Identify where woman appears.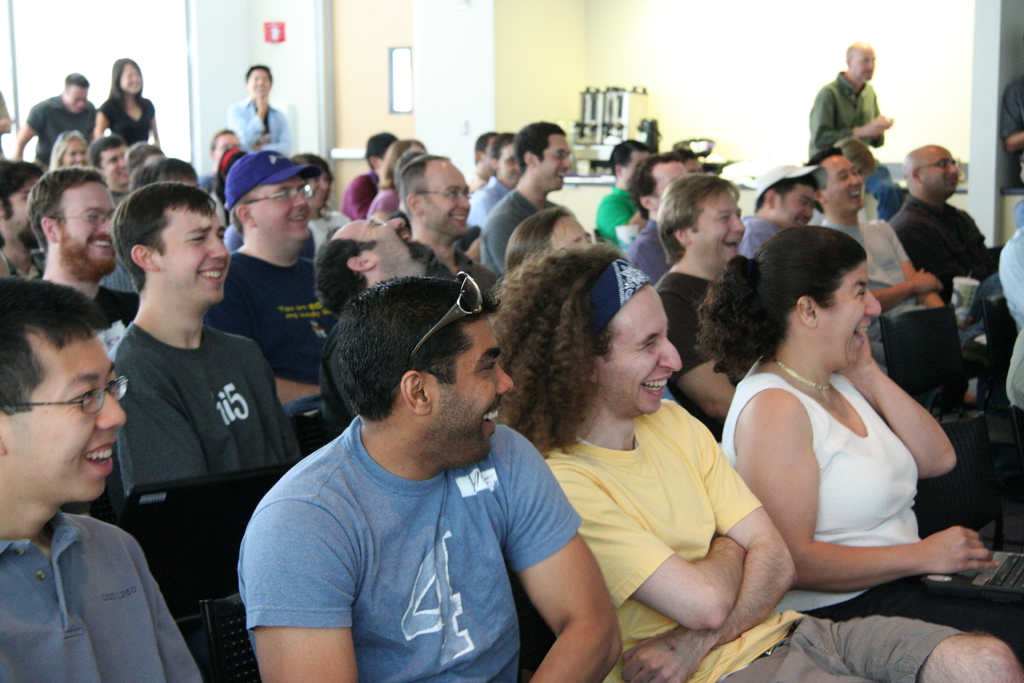
Appears at 366 138 430 217.
